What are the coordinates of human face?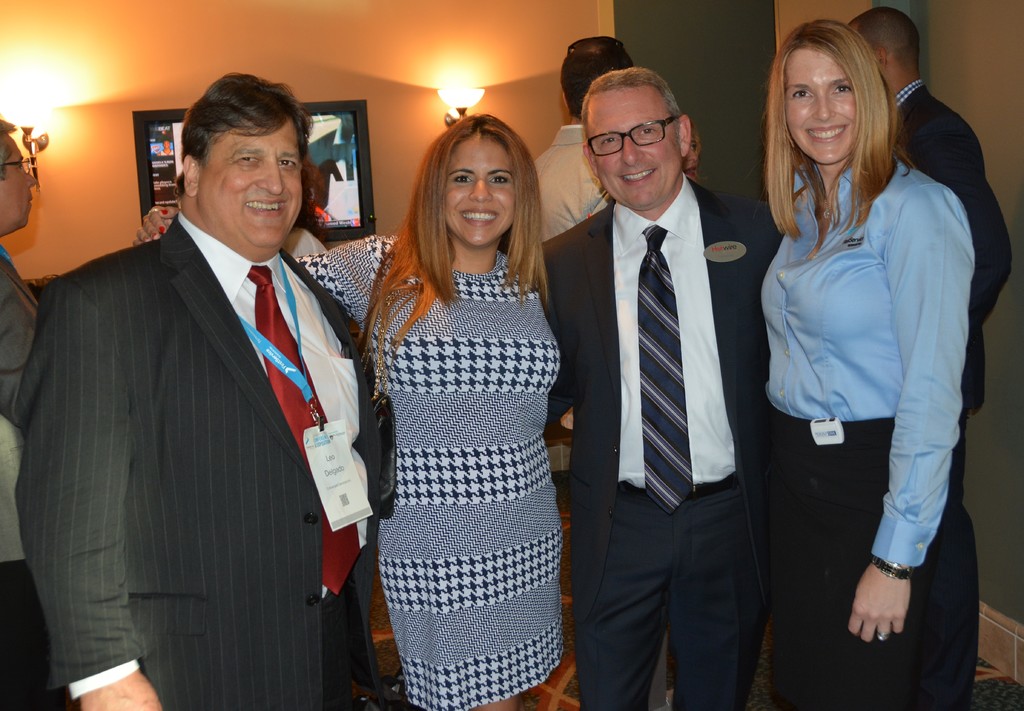
l=590, t=93, r=682, b=209.
